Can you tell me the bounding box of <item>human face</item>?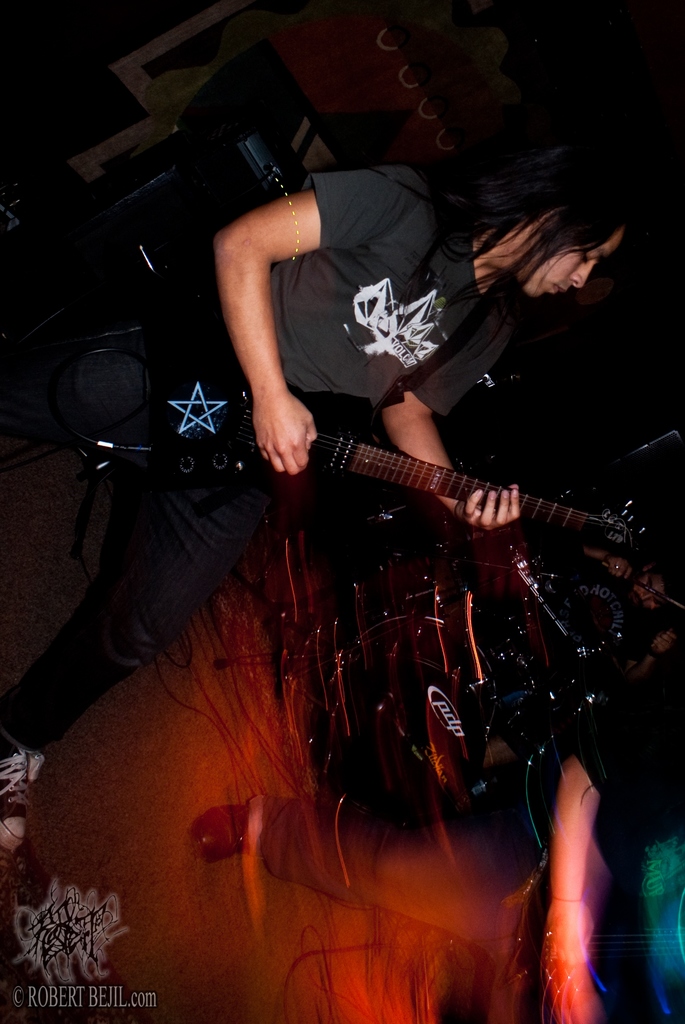
bbox=[529, 219, 627, 300].
